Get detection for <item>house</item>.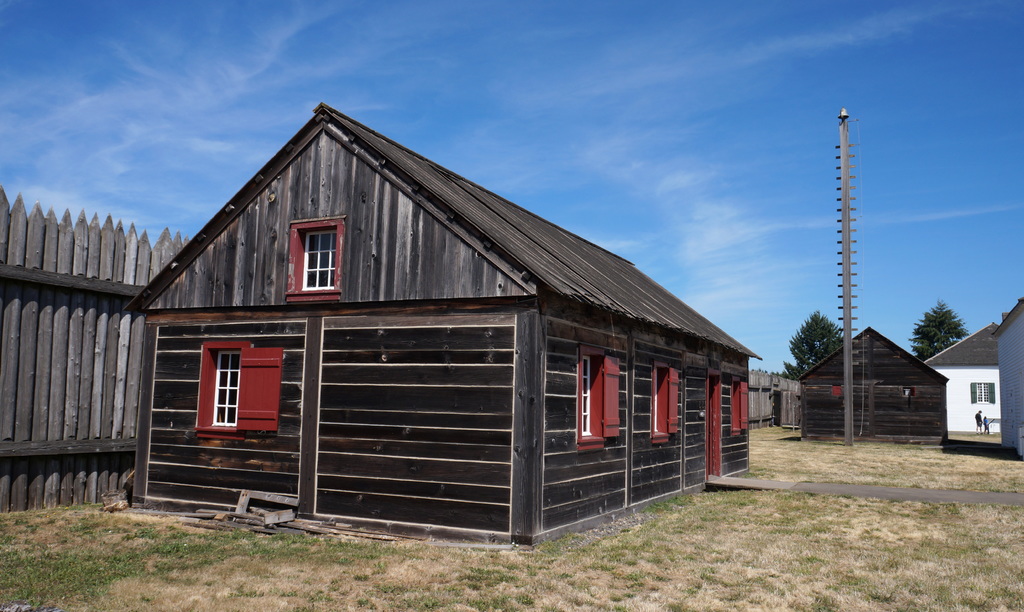
Detection: 120/103/763/552.
